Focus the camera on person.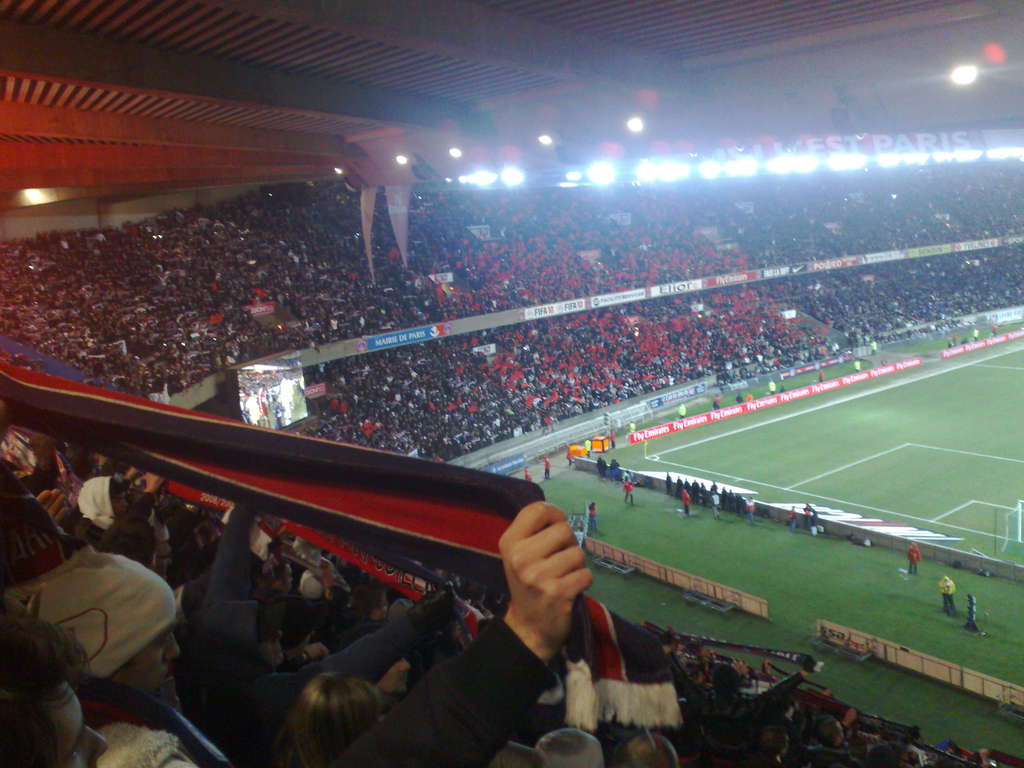
Focus region: x1=0, y1=593, x2=109, y2=767.
